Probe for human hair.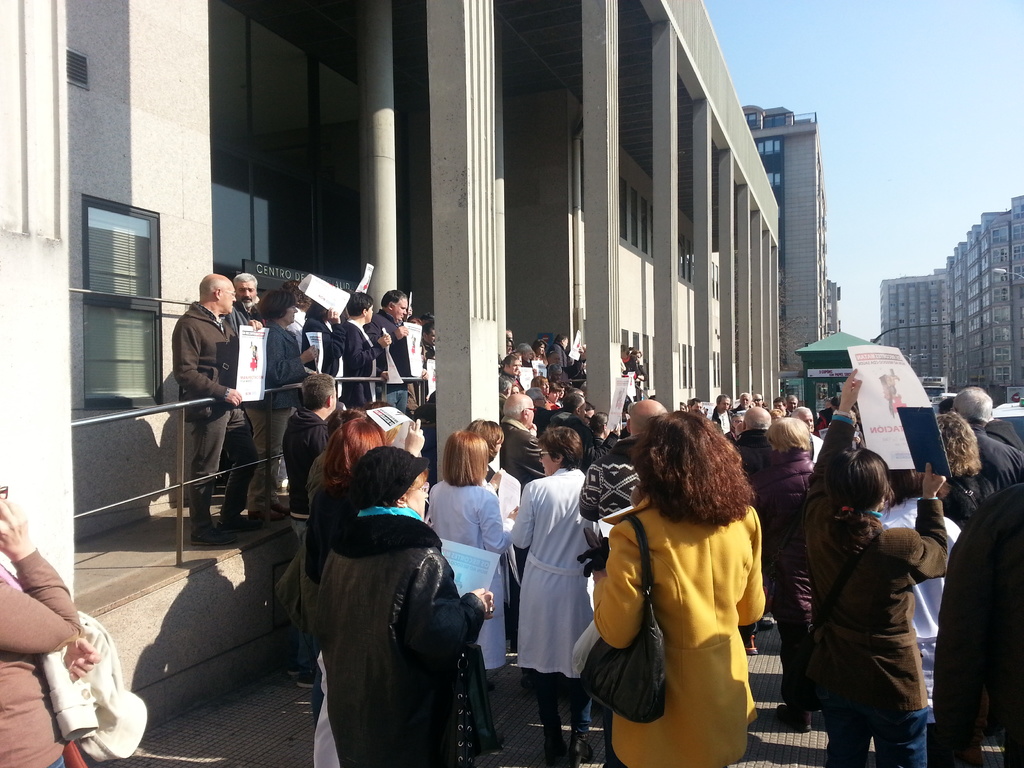
Probe result: detection(442, 427, 489, 485).
